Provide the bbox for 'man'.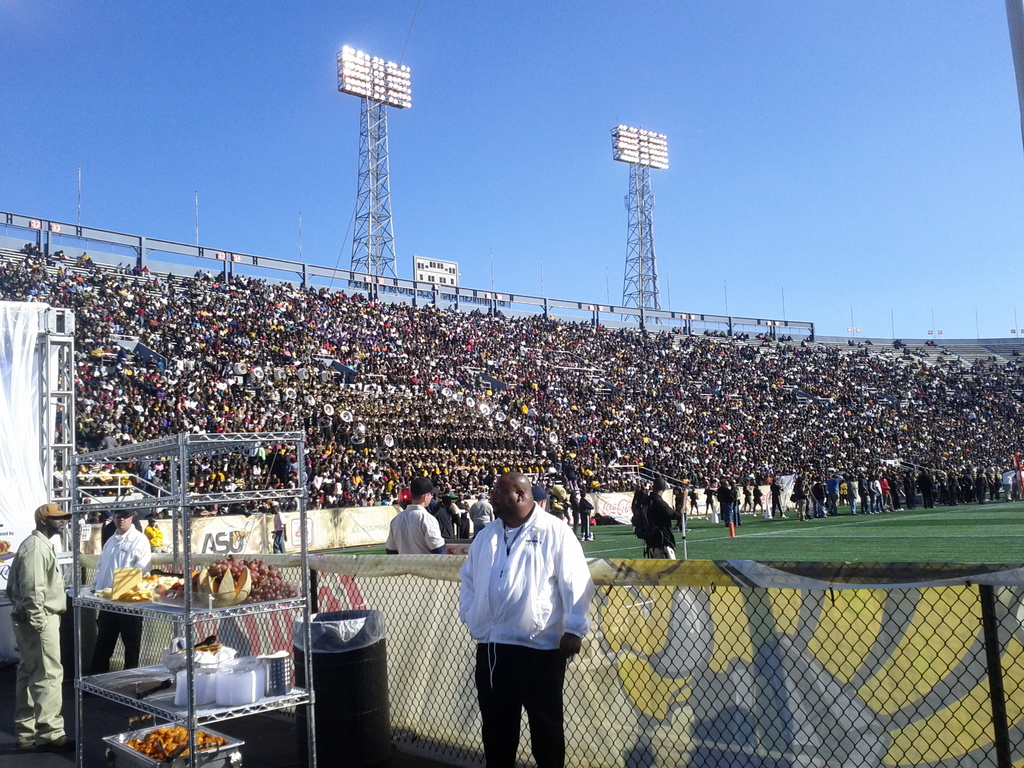
[x1=91, y1=509, x2=148, y2=675].
